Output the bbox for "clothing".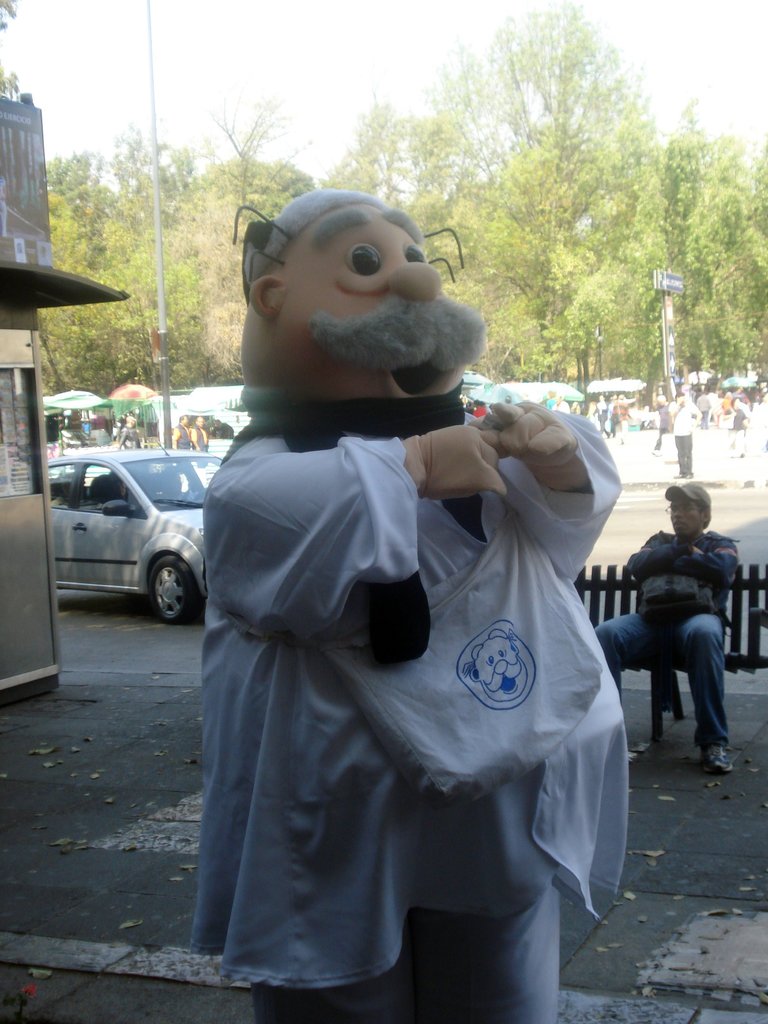
<bbox>599, 403, 611, 434</bbox>.
